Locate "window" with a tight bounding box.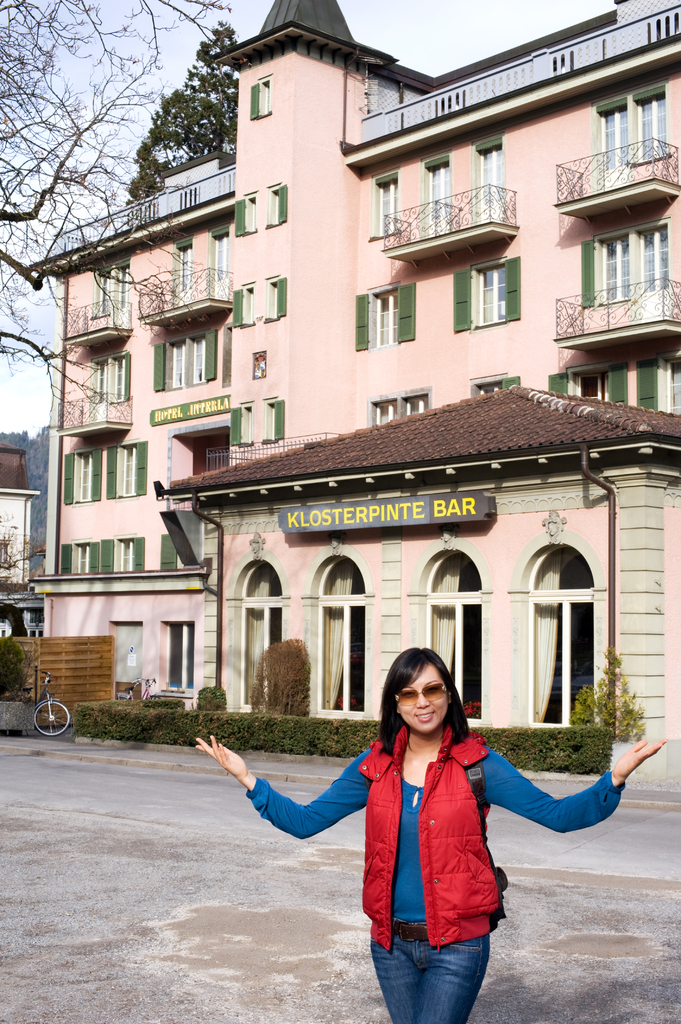
l=86, t=352, r=133, b=401.
